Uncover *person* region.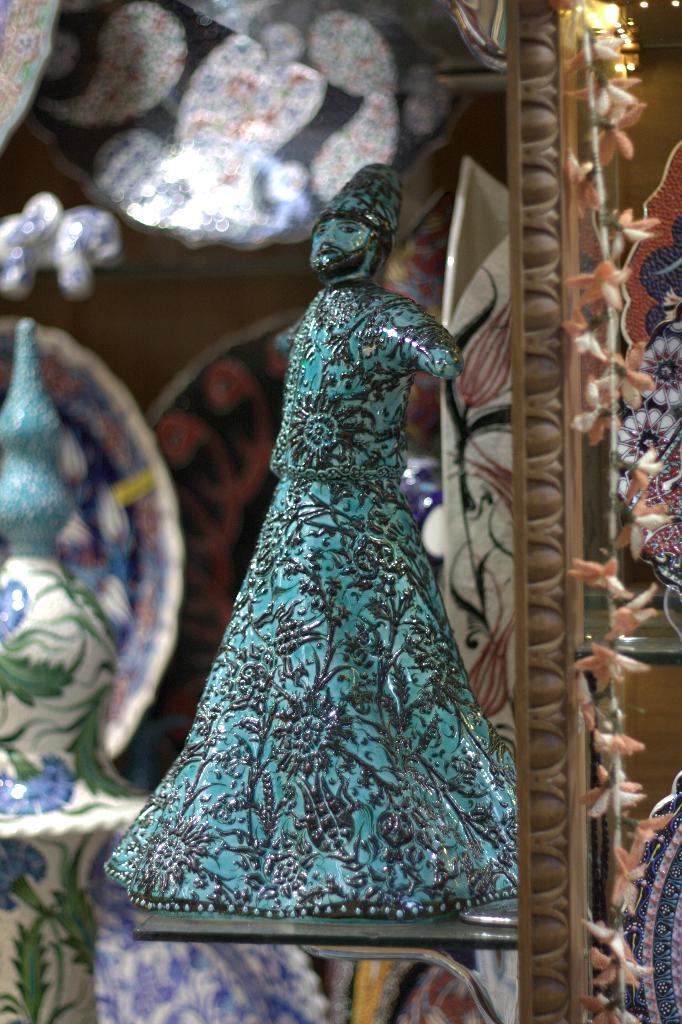
Uncovered: x1=118 y1=147 x2=530 y2=1000.
